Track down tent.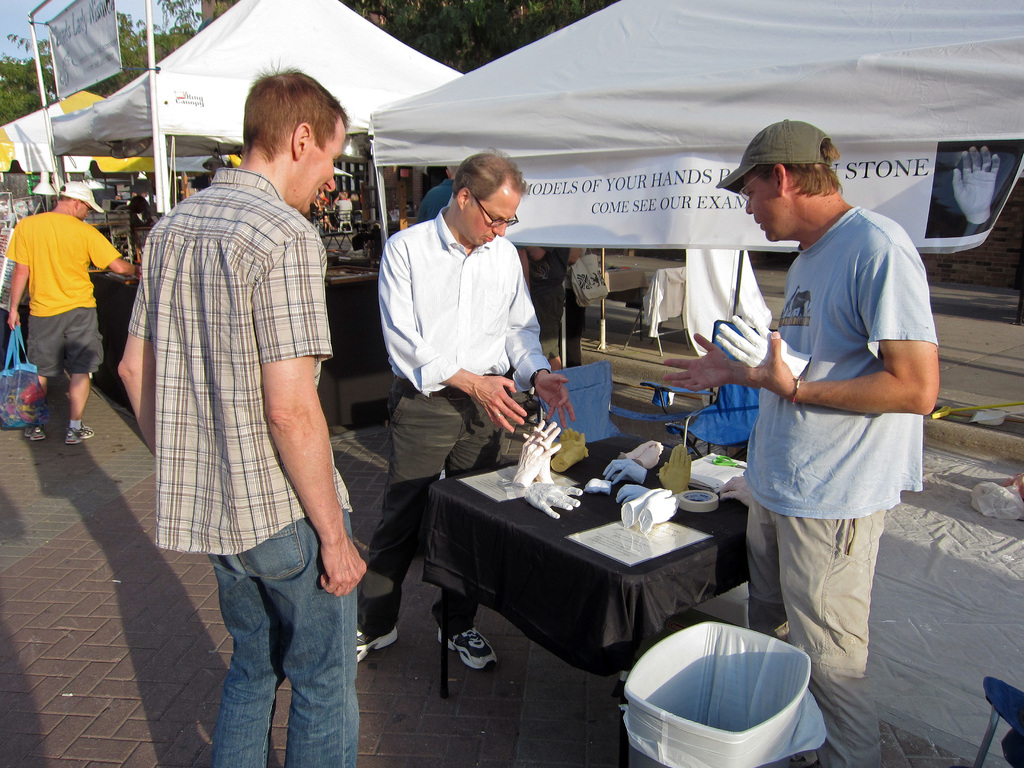
Tracked to x1=49, y1=0, x2=481, y2=239.
